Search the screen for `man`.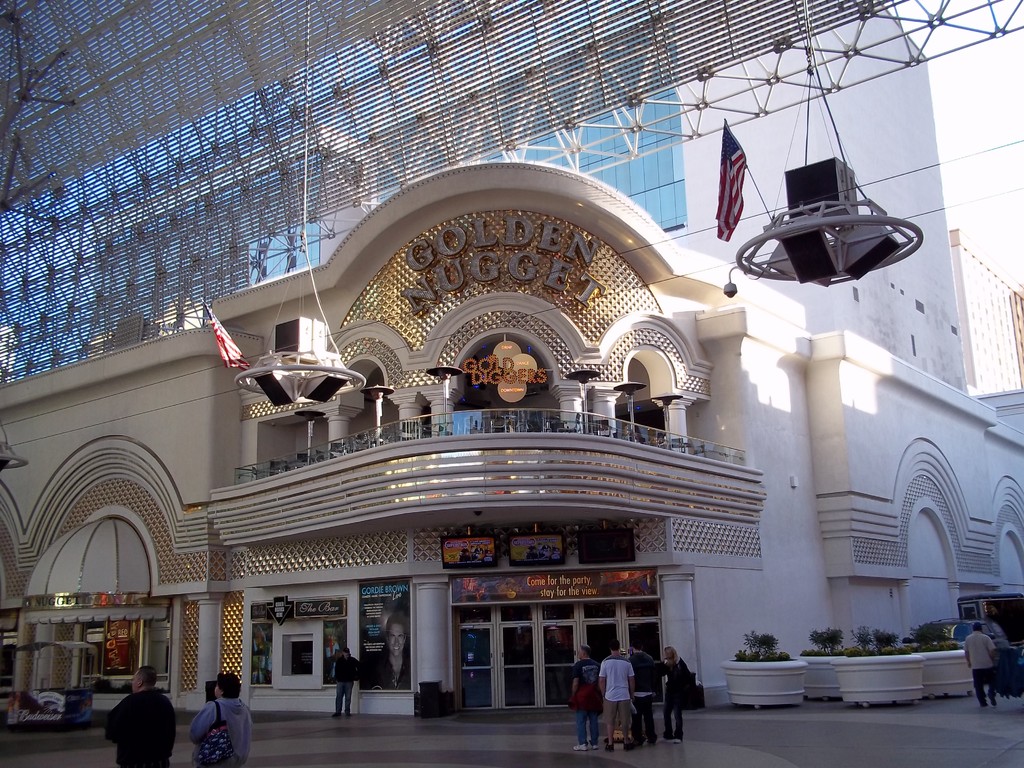
Found at rect(107, 664, 175, 767).
